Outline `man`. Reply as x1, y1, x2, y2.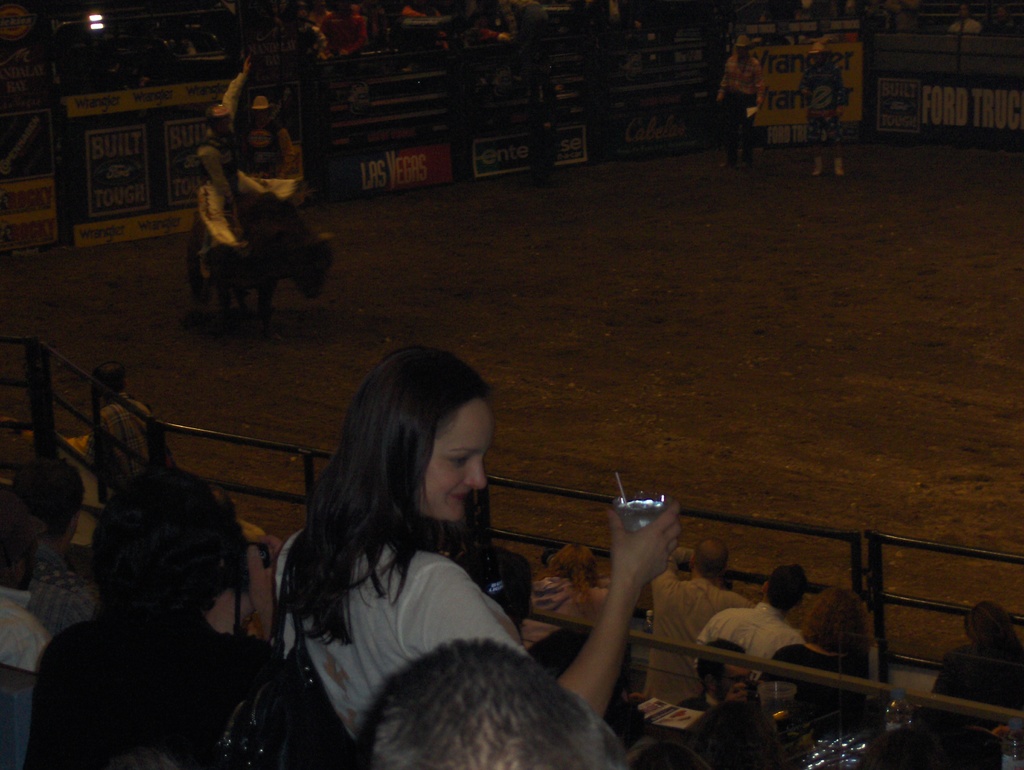
645, 538, 756, 711.
